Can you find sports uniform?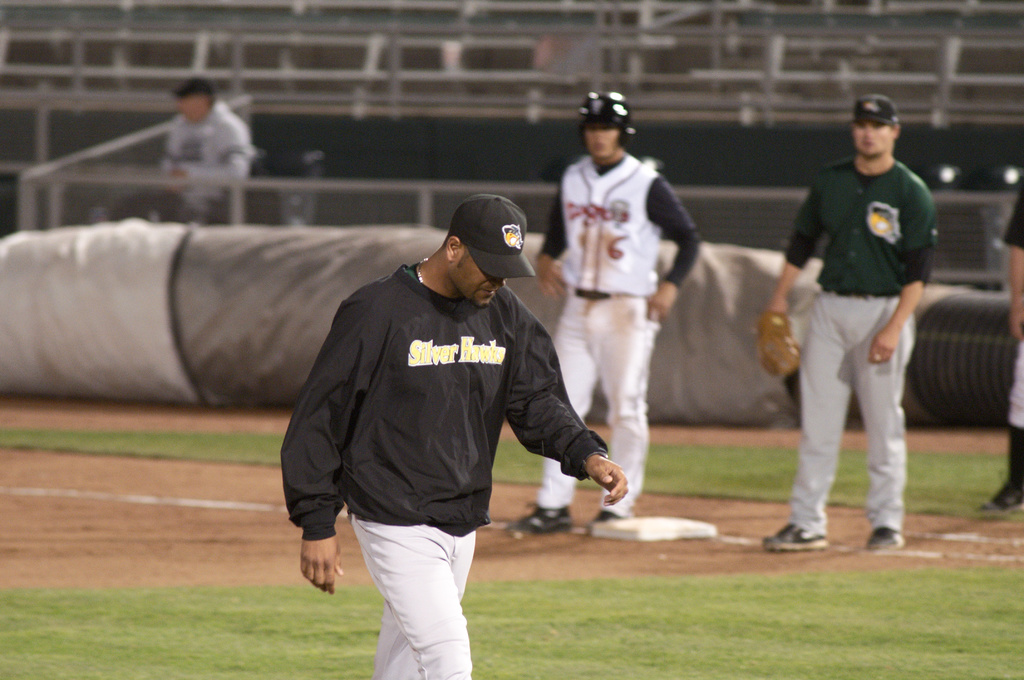
Yes, bounding box: <box>164,101,254,182</box>.
